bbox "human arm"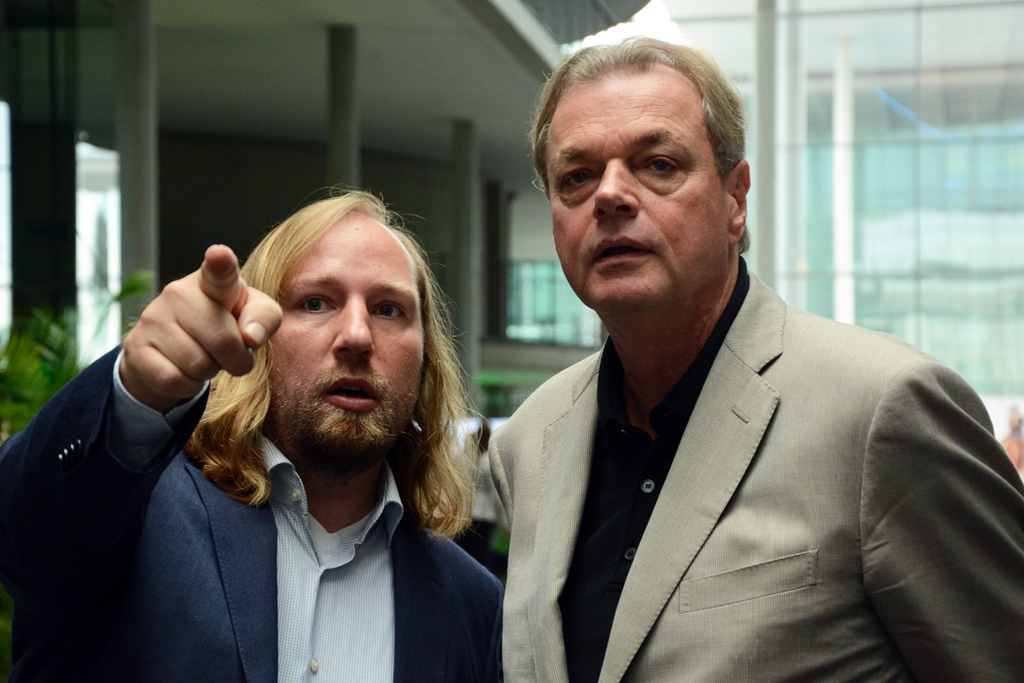
[left=0, top=243, right=284, bottom=604]
